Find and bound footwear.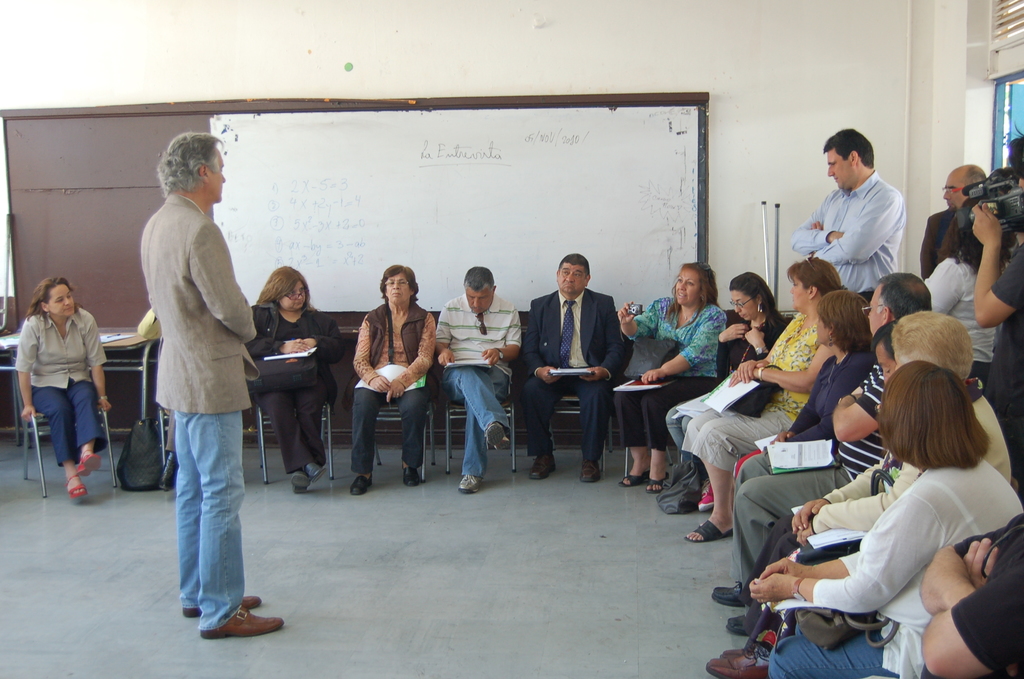
Bound: region(200, 609, 283, 635).
